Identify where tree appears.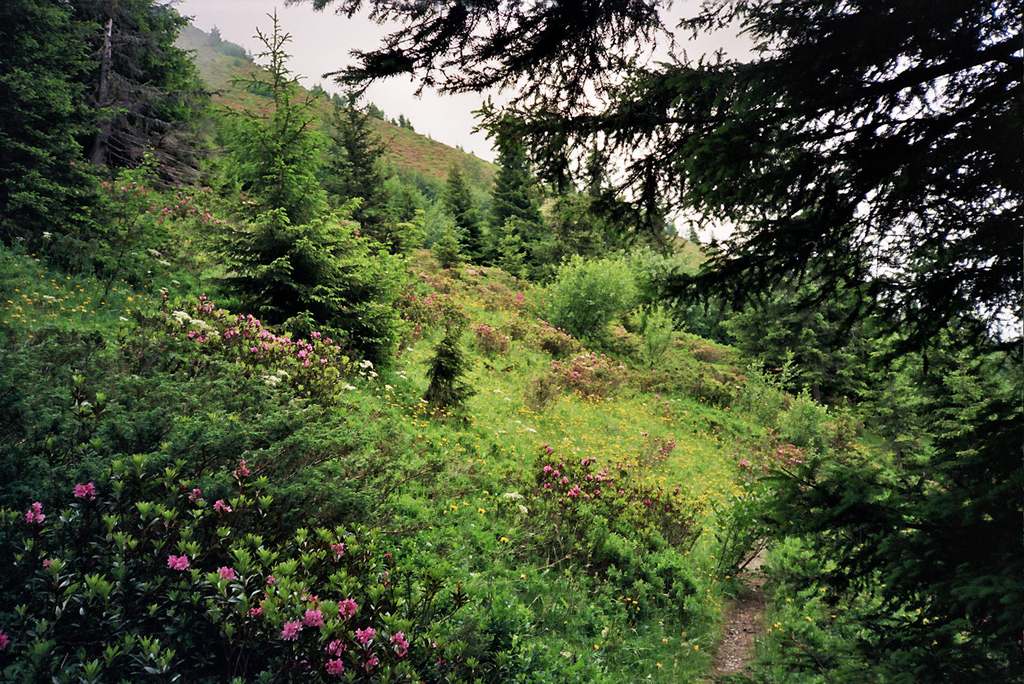
Appears at x1=580 y1=143 x2=640 y2=256.
